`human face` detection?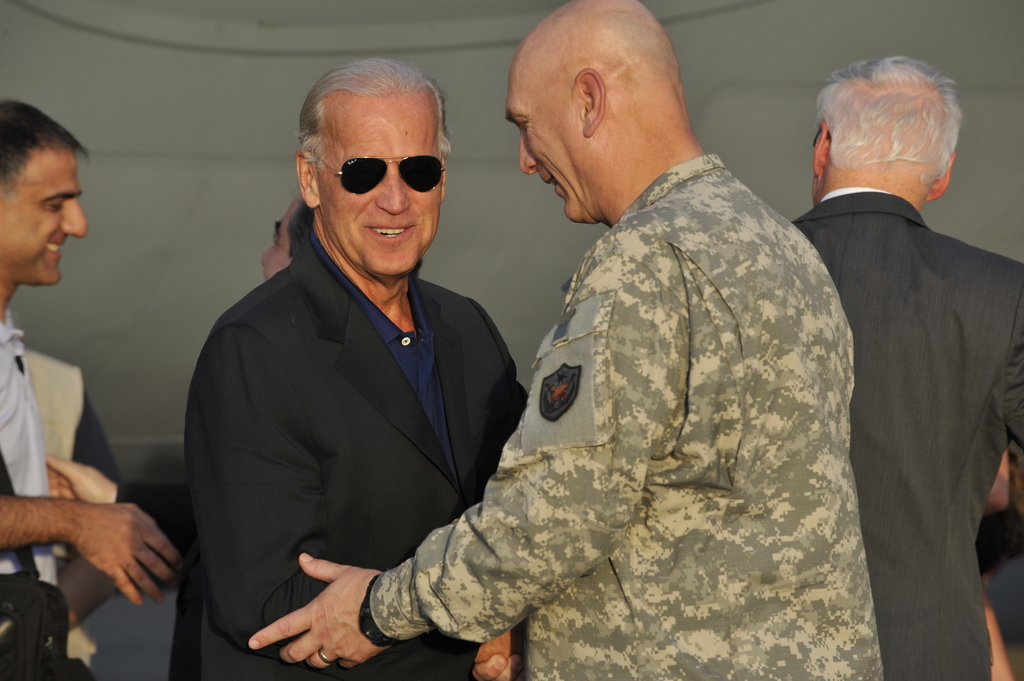
crop(0, 152, 90, 287)
